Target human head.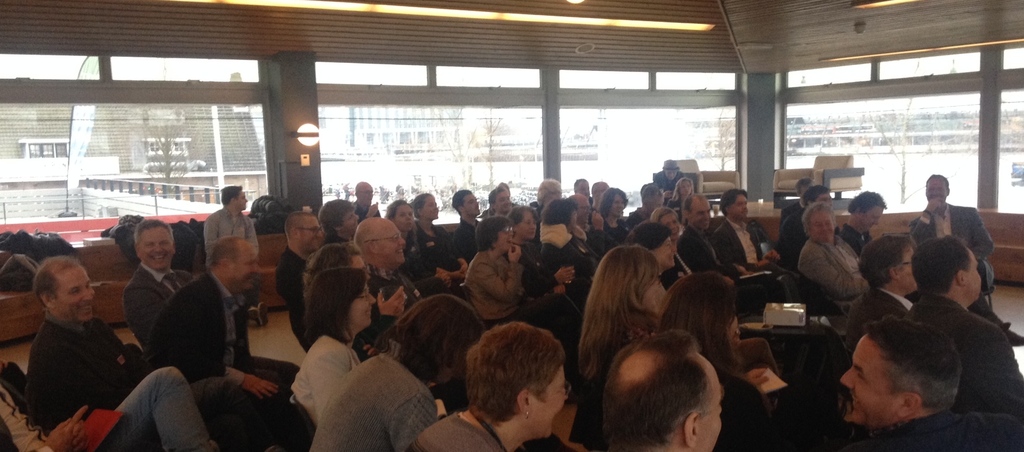
Target region: <bbox>132, 218, 176, 273</bbox>.
